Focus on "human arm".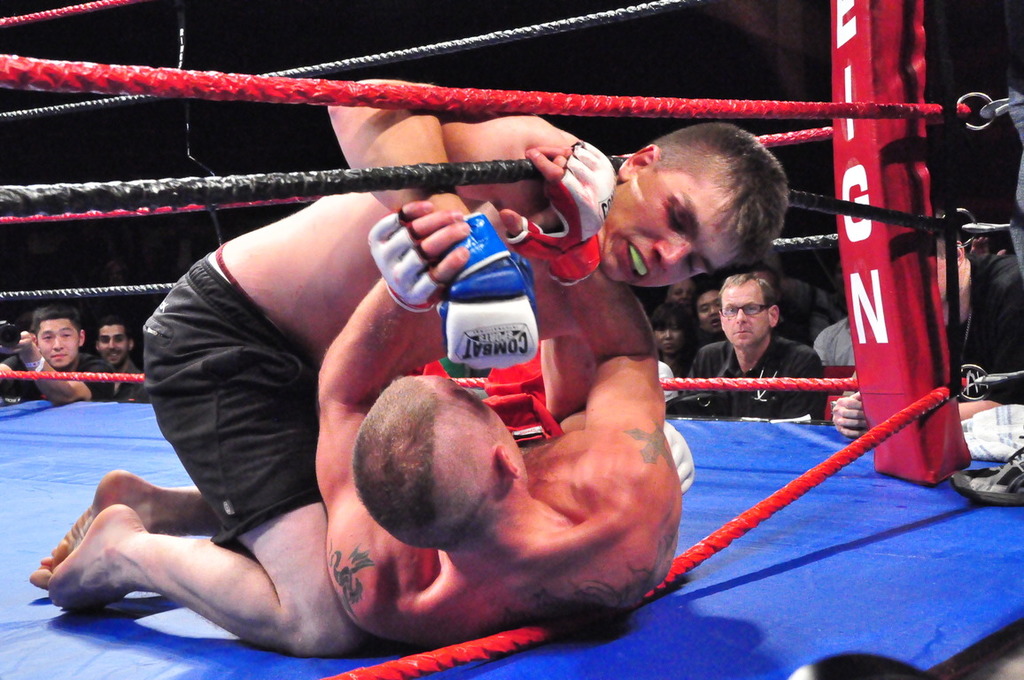
Focused at BBox(0, 328, 123, 403).
